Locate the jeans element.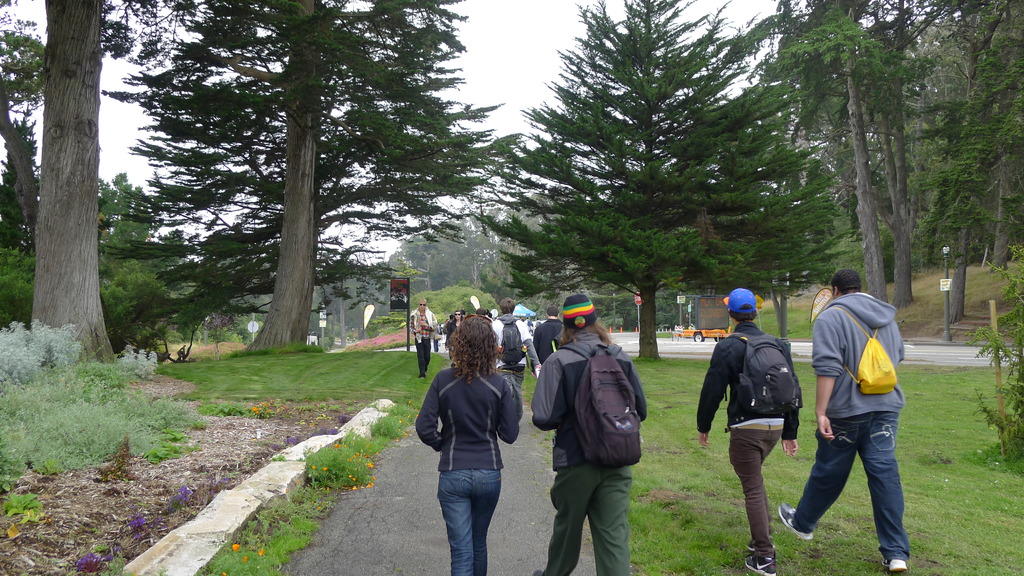
Element bbox: bbox(431, 337, 441, 354).
